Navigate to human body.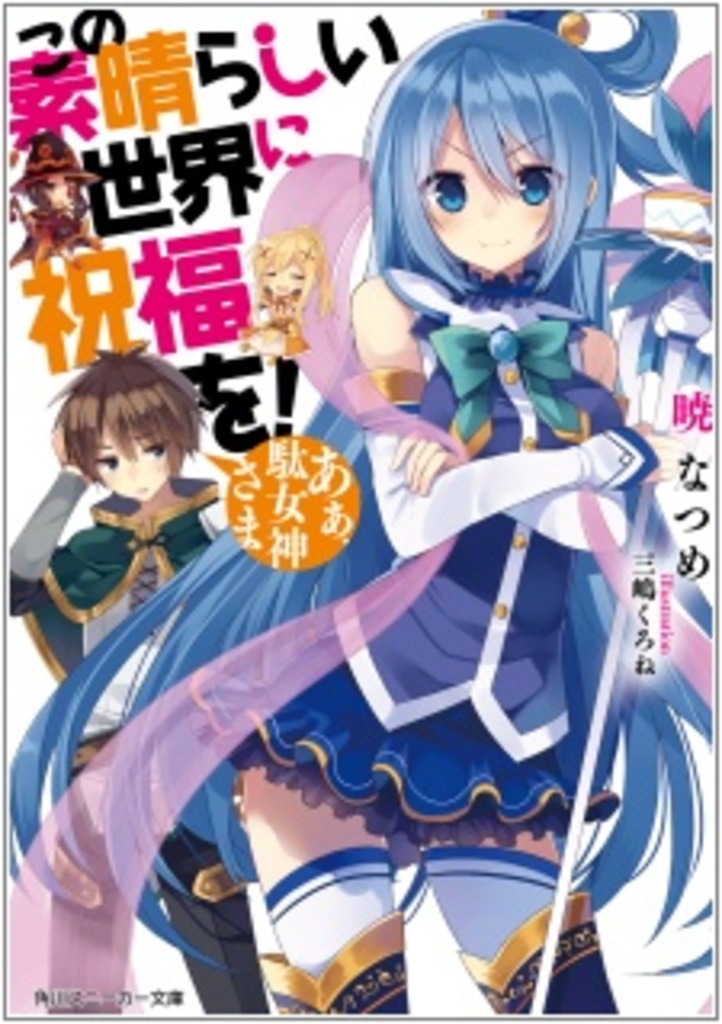
Navigation target: pyautogui.locateOnScreen(51, 71, 677, 1023).
